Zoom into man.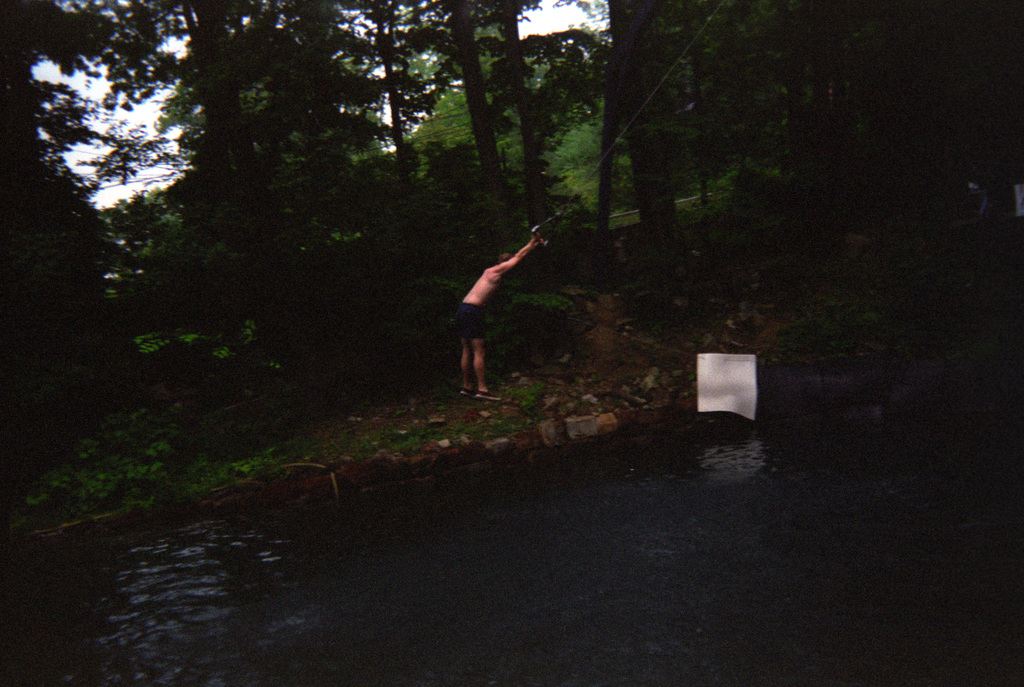
Zoom target: <box>432,238,528,404</box>.
